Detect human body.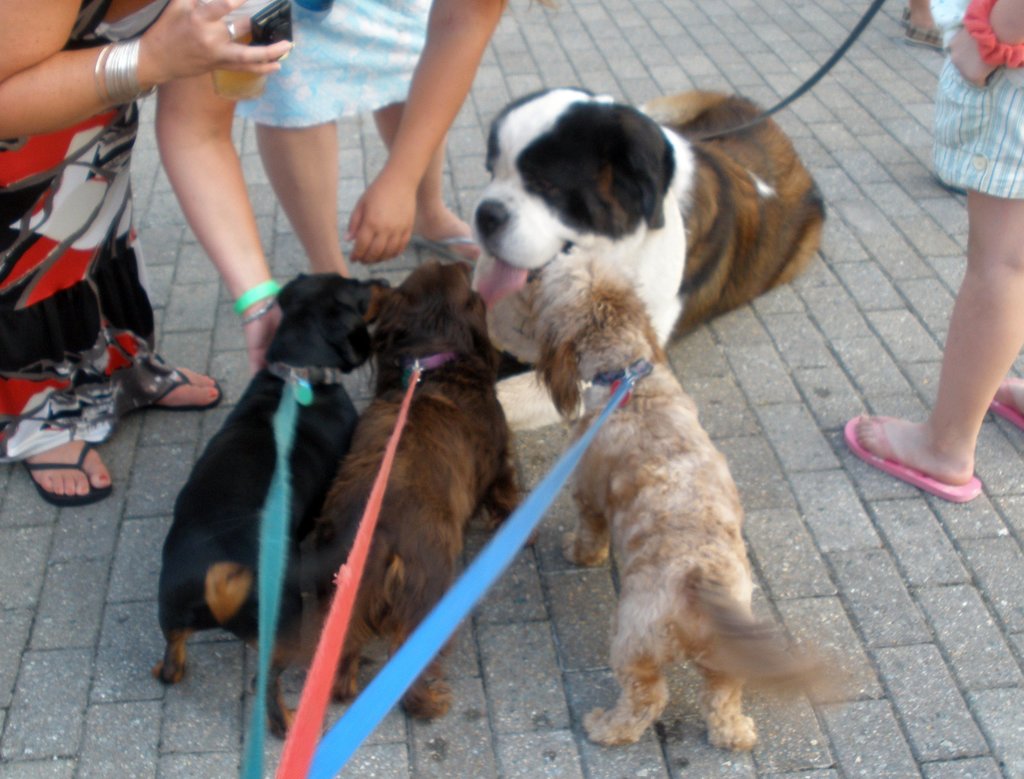
Detected at (left=854, top=0, right=1023, bottom=490).
